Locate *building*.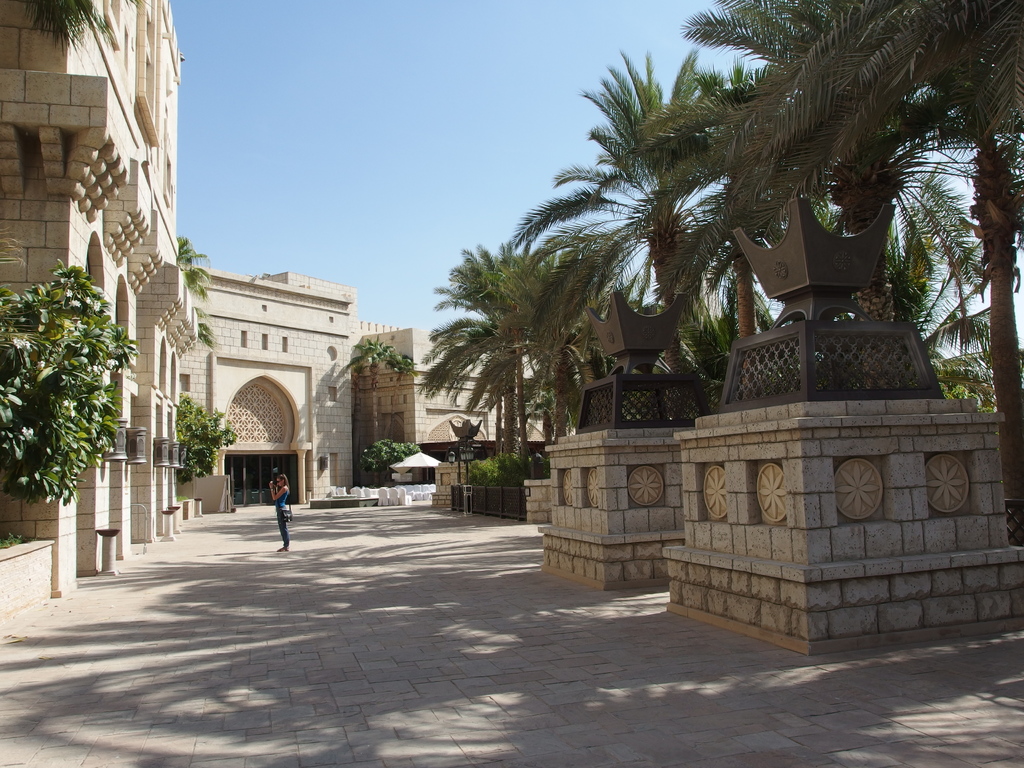
Bounding box: 0:0:569:589.
